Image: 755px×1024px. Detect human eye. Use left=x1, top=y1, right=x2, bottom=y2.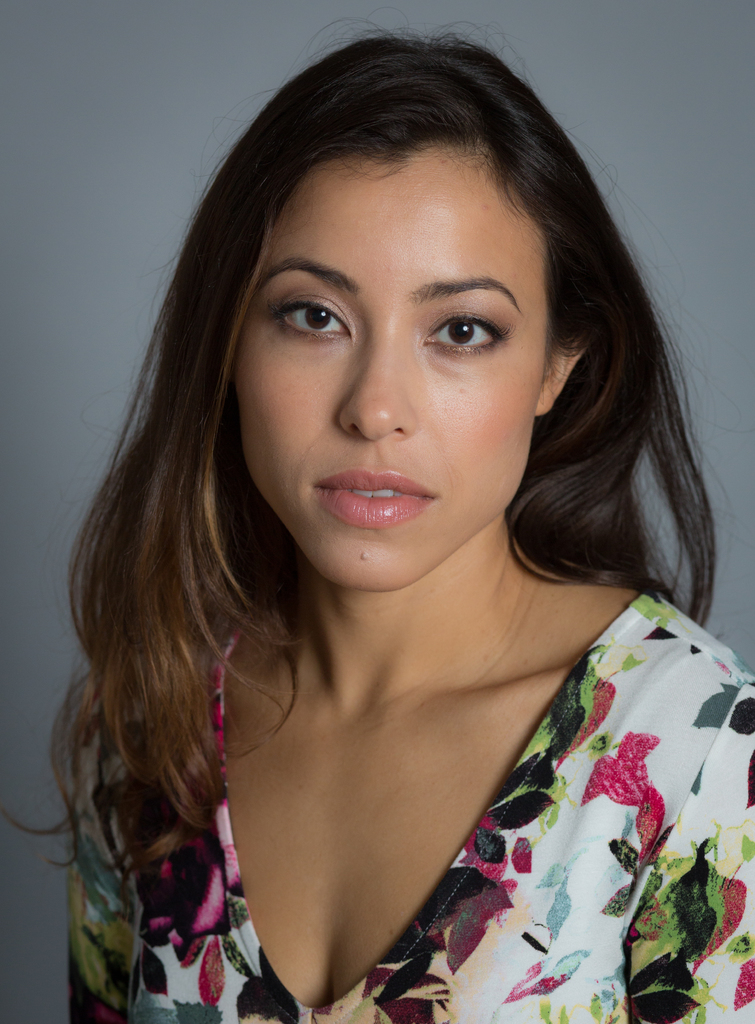
left=422, top=308, right=514, bottom=360.
